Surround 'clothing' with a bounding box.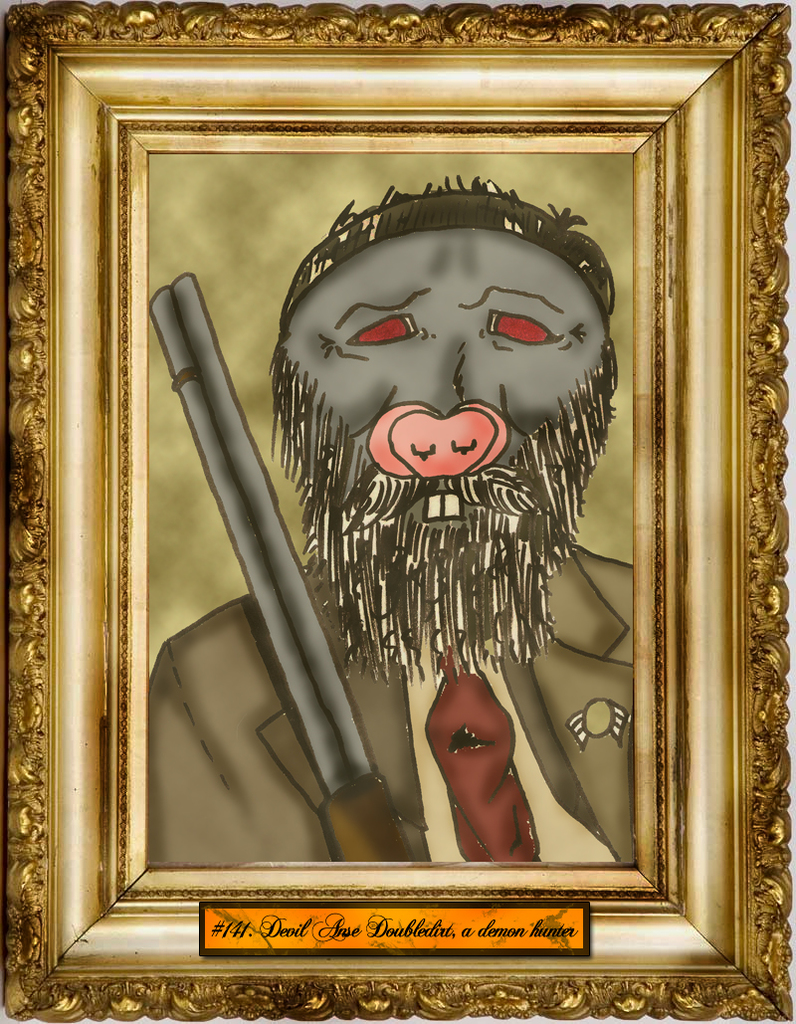
l=144, t=542, r=634, b=860.
